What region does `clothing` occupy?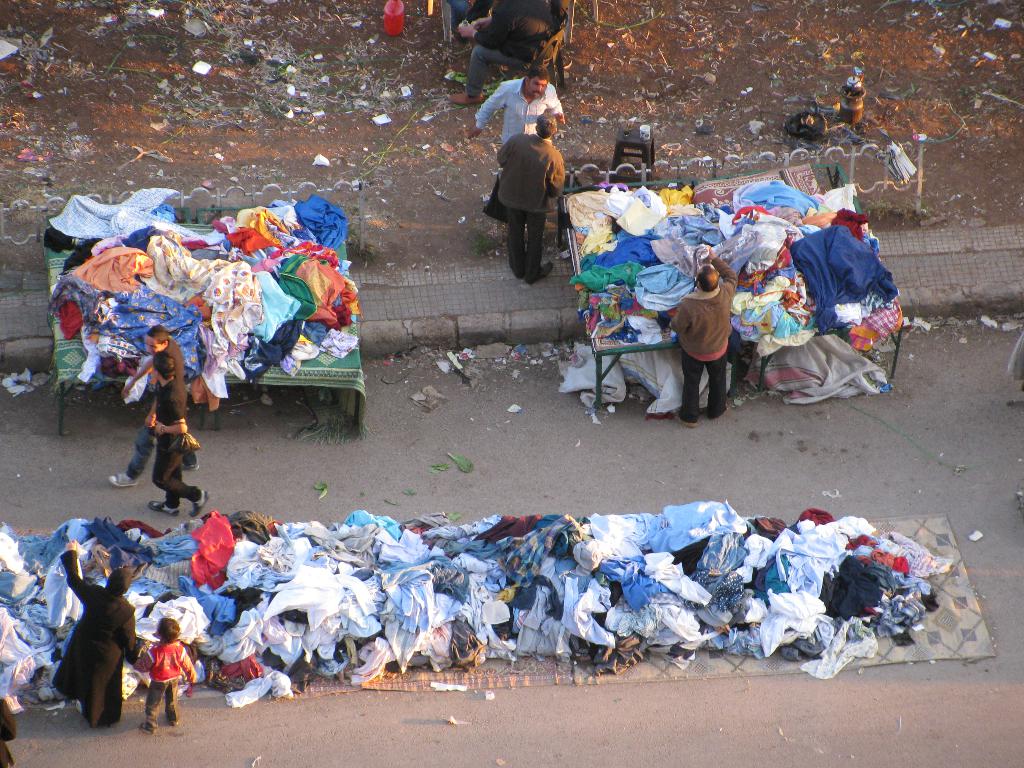
pyautogui.locateOnScreen(60, 550, 148, 721).
